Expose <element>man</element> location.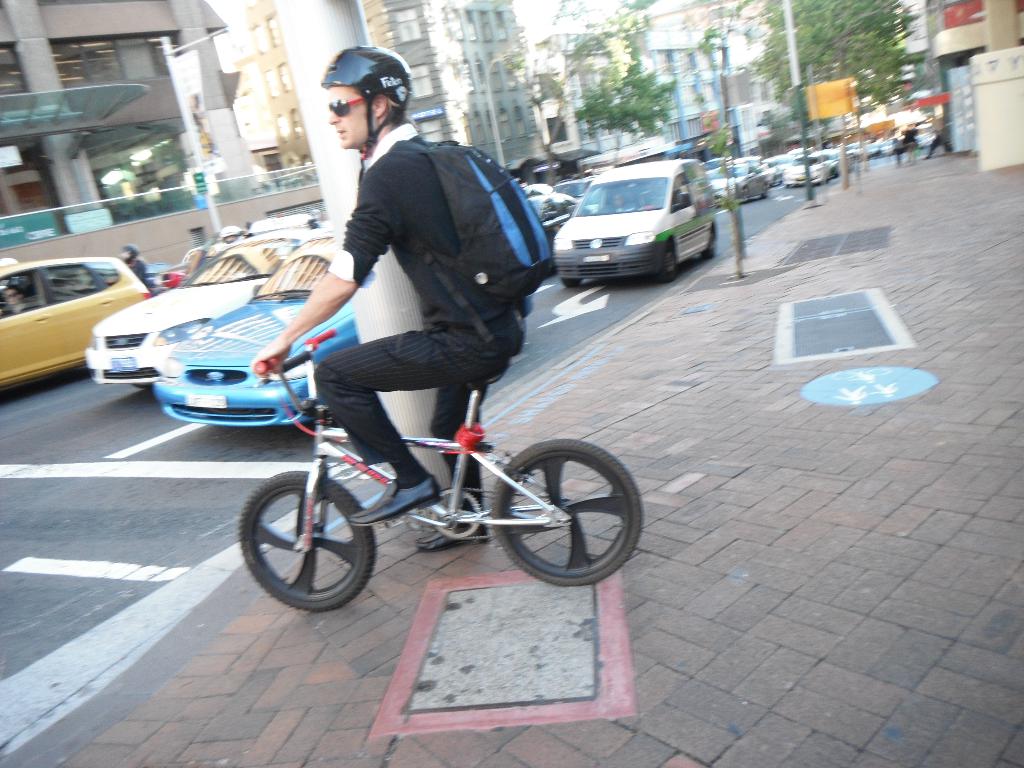
Exposed at 602, 188, 636, 214.
